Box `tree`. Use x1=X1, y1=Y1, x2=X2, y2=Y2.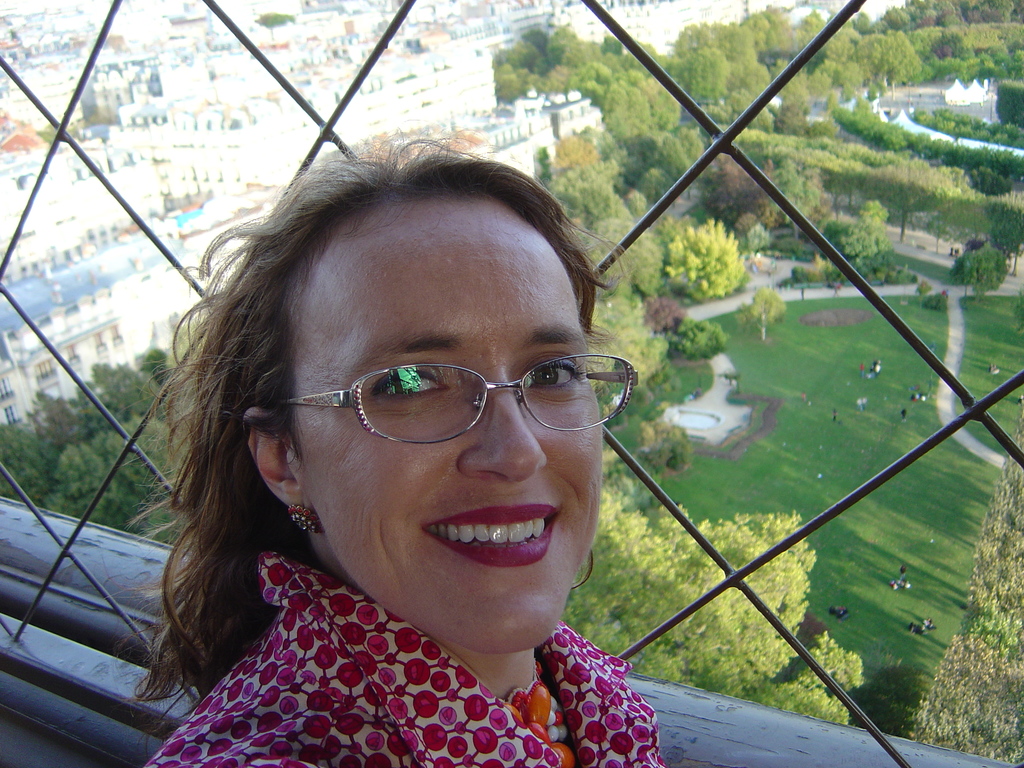
x1=822, y1=268, x2=849, y2=296.
